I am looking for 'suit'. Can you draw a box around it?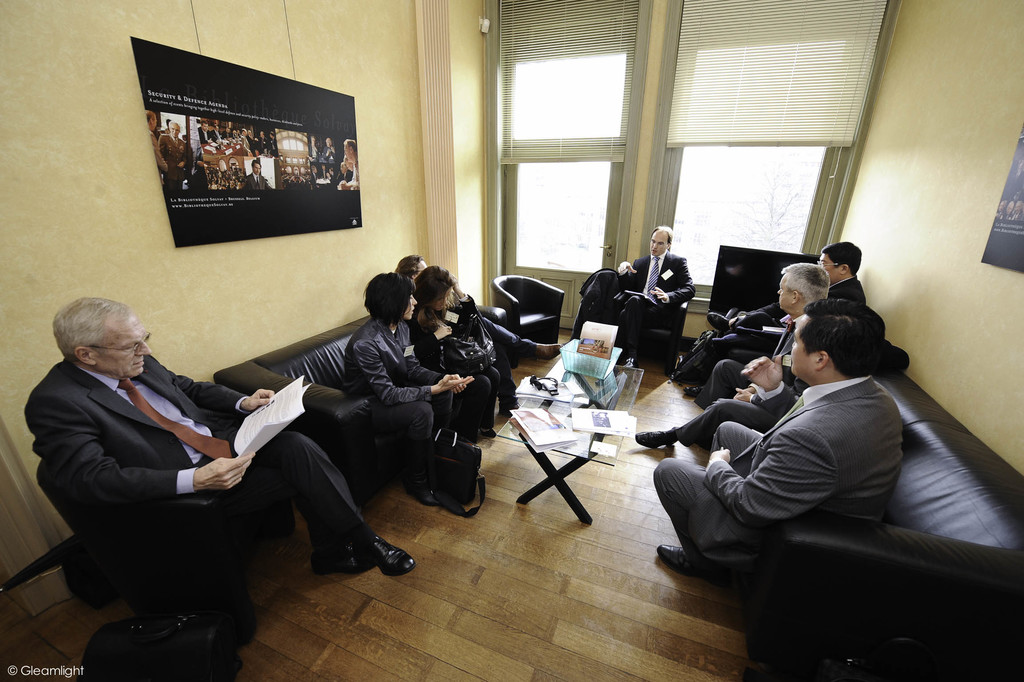
Sure, the bounding box is crop(618, 251, 693, 353).
